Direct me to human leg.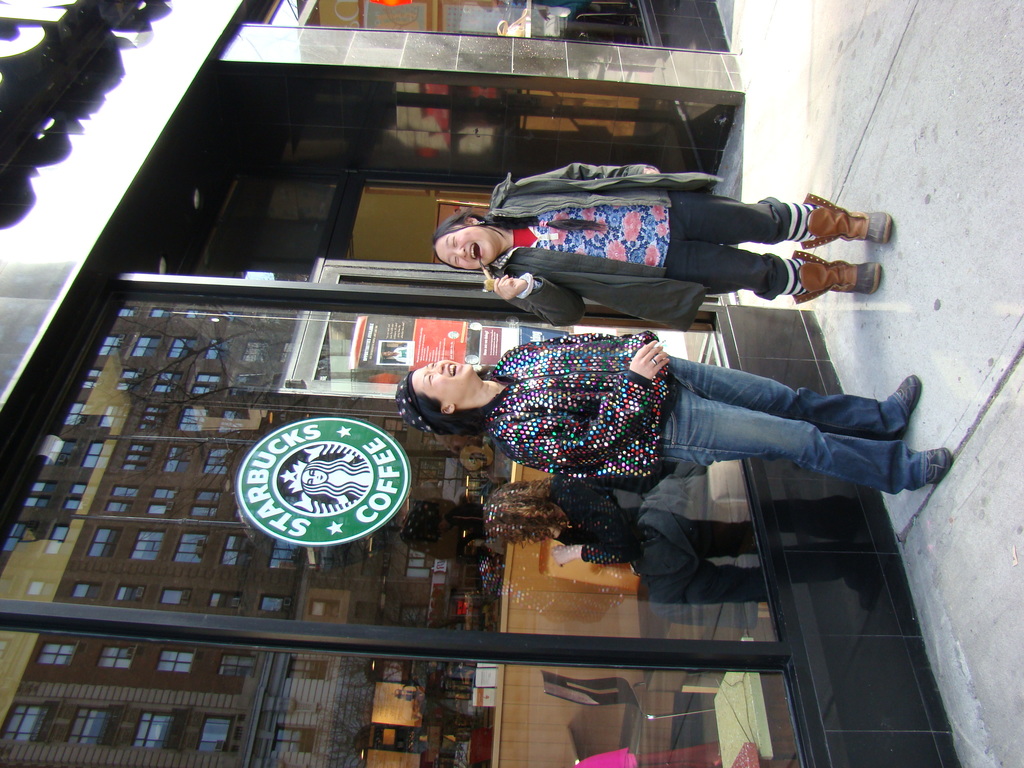
Direction: 669/259/884/298.
